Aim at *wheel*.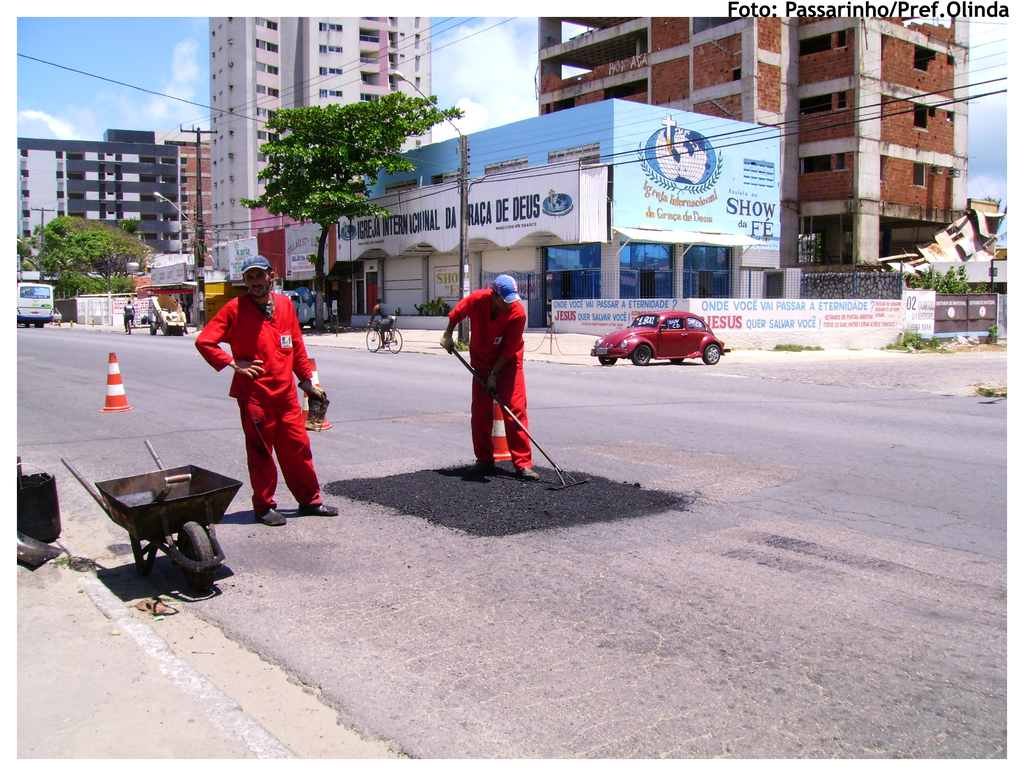
Aimed at bbox=[600, 356, 617, 366].
